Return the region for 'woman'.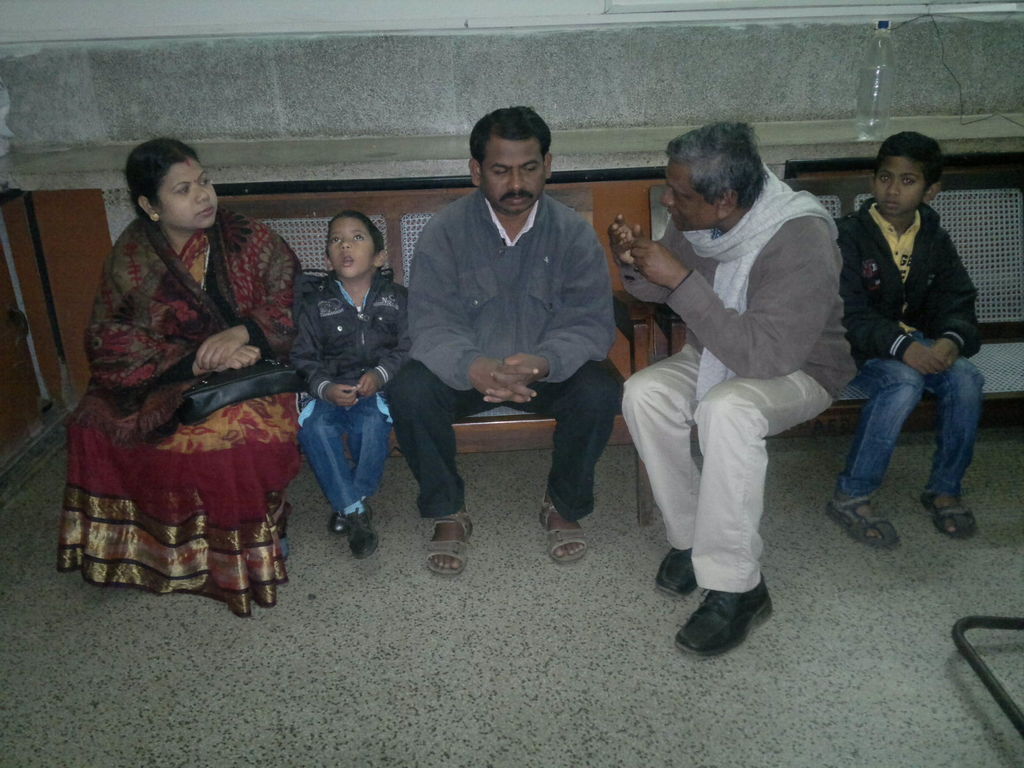
{"x1": 54, "y1": 119, "x2": 309, "y2": 605}.
